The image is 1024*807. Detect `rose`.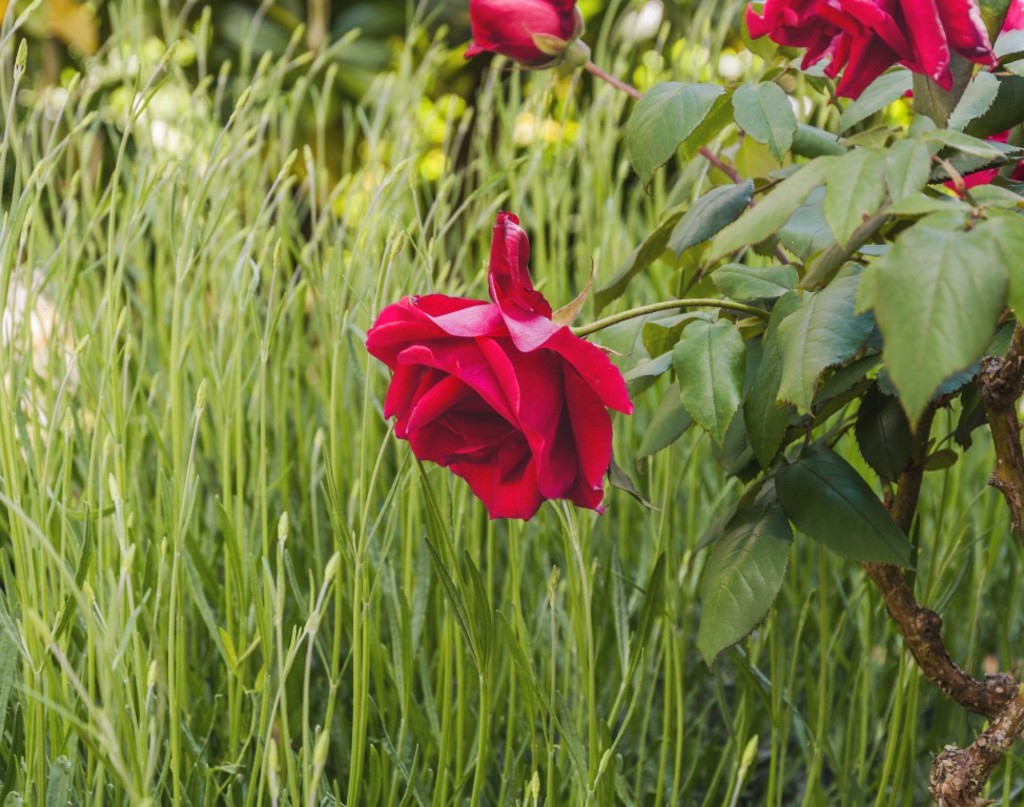
Detection: detection(934, 0, 1023, 196).
